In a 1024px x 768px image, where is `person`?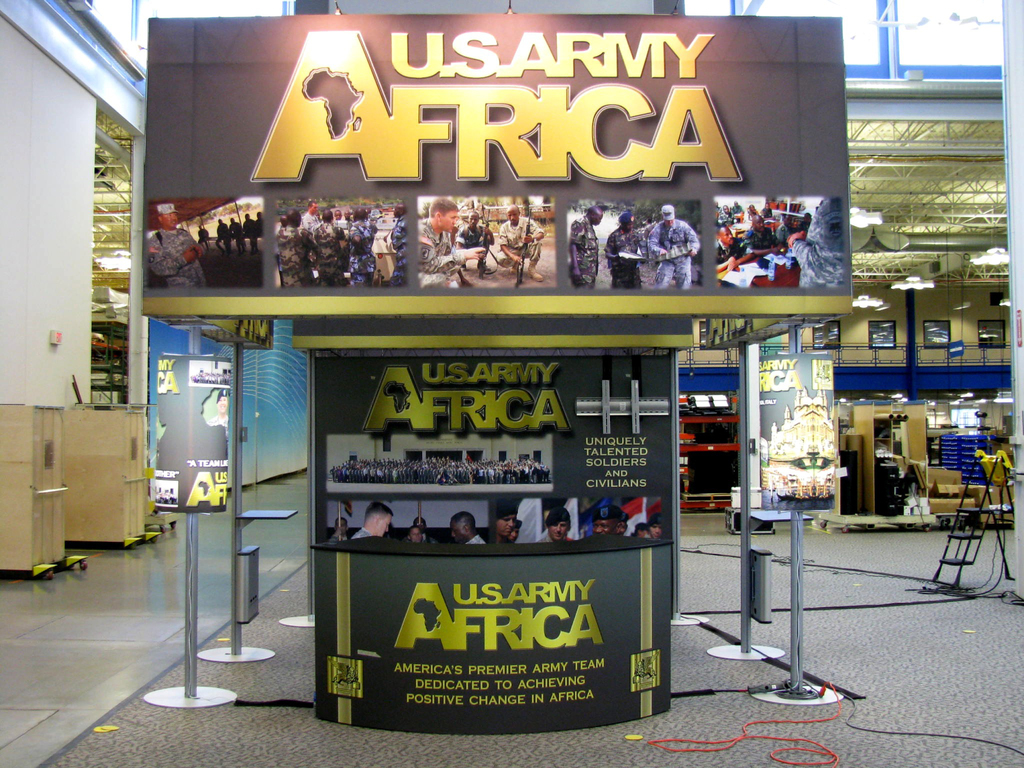
(615, 513, 628, 534).
